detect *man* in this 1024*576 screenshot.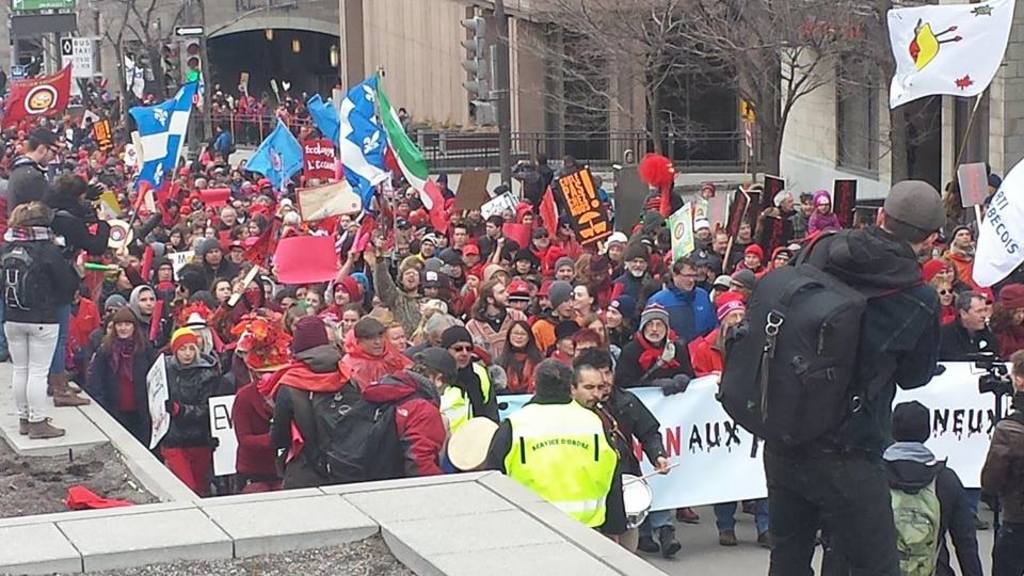
Detection: select_region(934, 289, 1005, 529).
